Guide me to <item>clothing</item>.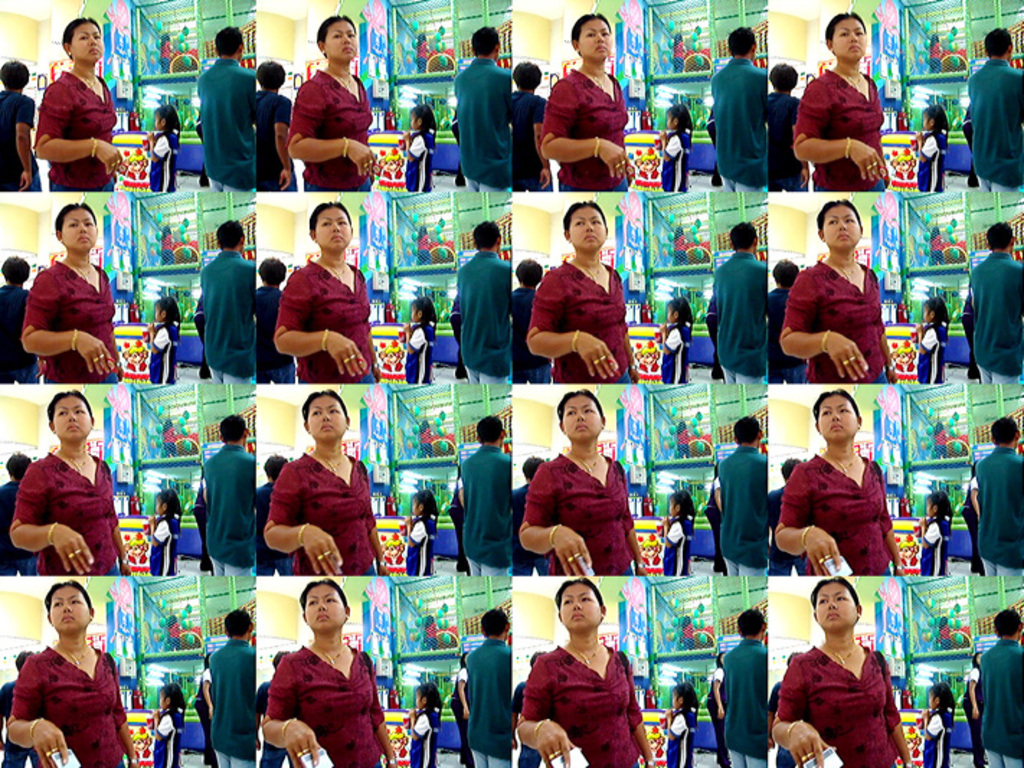
Guidance: rect(196, 56, 255, 196).
